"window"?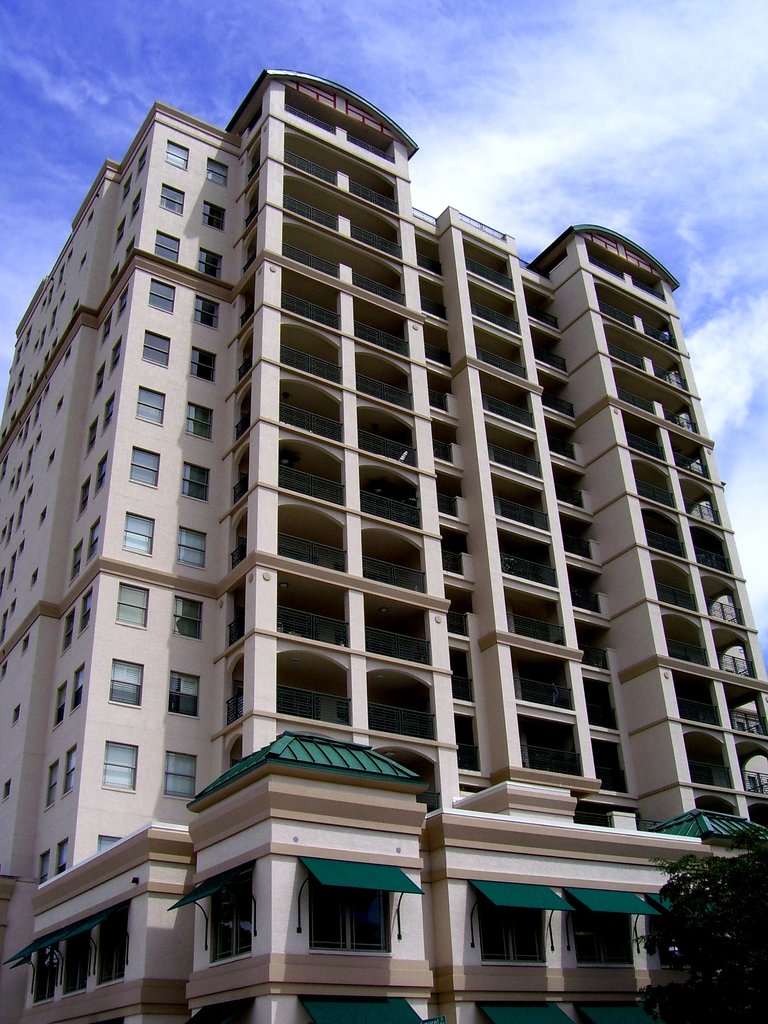
left=150, top=230, right=182, bottom=266
